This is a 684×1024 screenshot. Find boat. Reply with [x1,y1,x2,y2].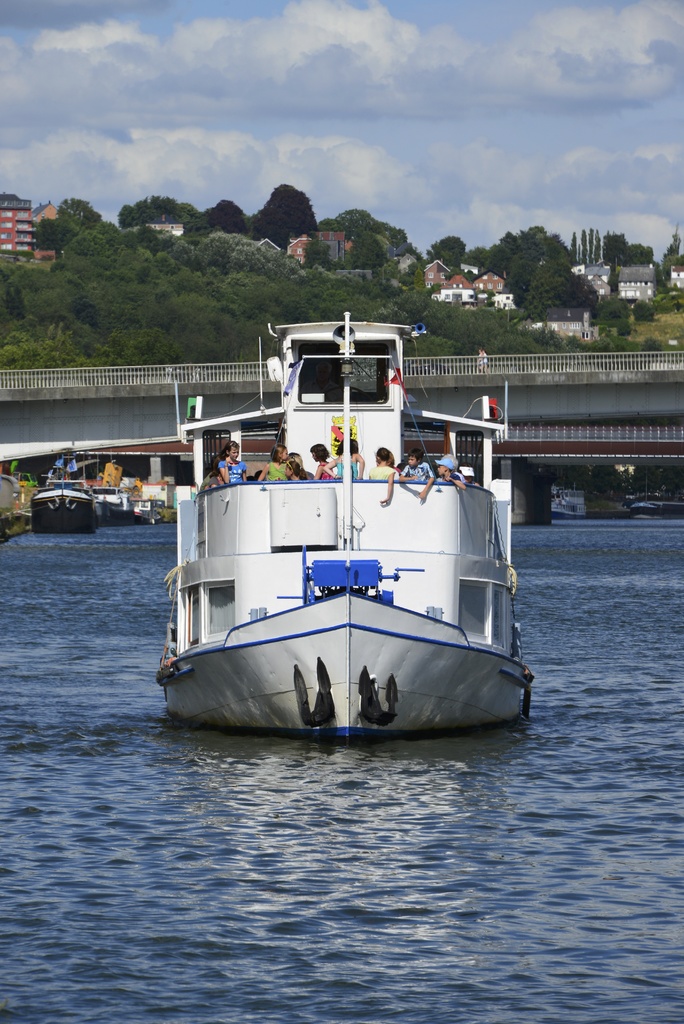
[93,457,133,525].
